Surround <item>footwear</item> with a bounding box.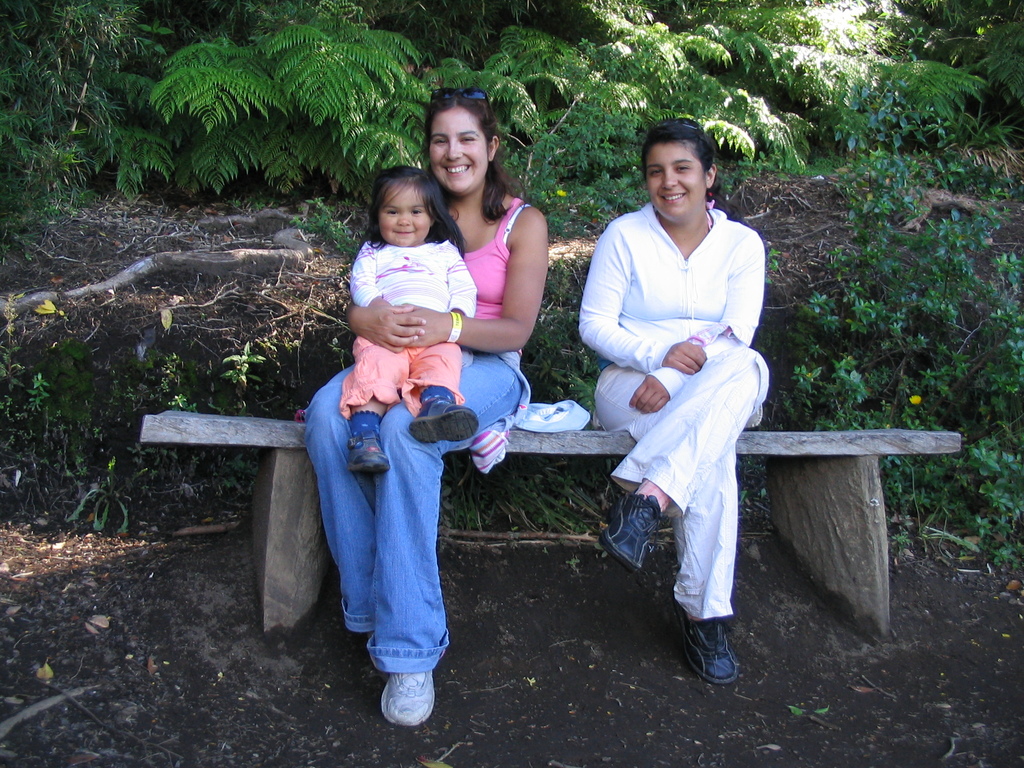
locate(596, 487, 669, 579).
